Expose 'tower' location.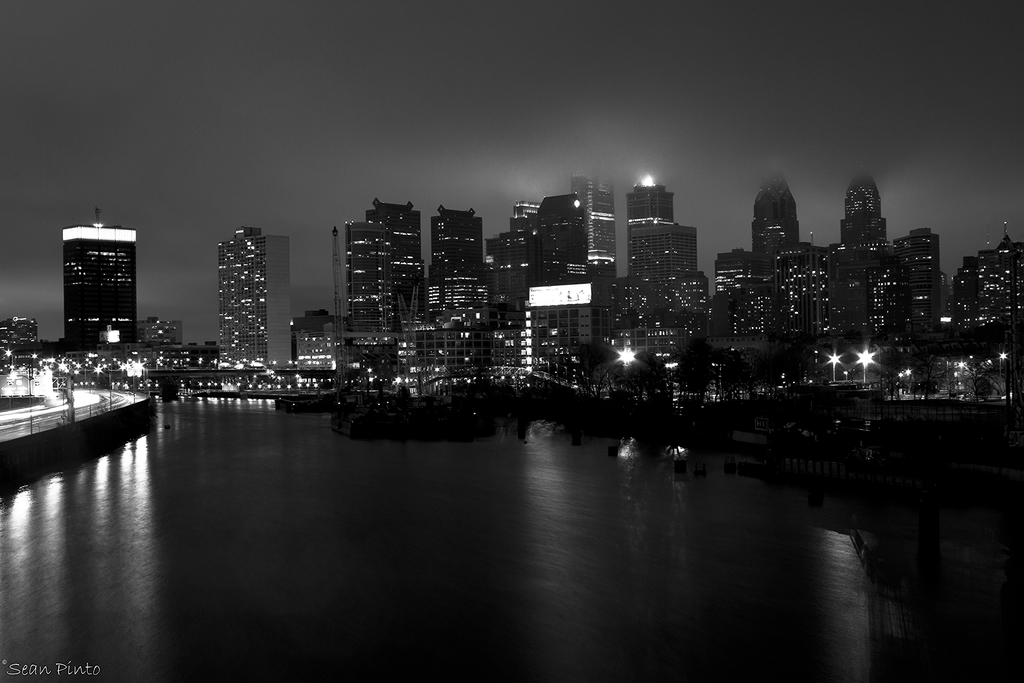
Exposed at box=[364, 197, 428, 343].
